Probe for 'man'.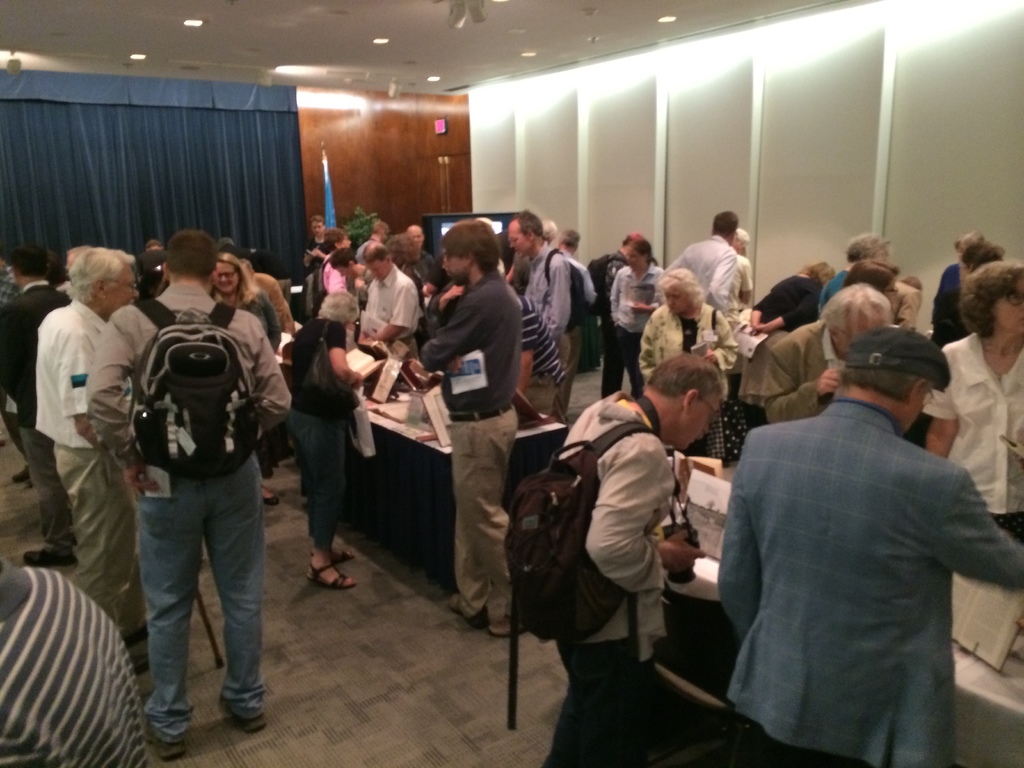
Probe result: [x1=358, y1=241, x2=421, y2=364].
